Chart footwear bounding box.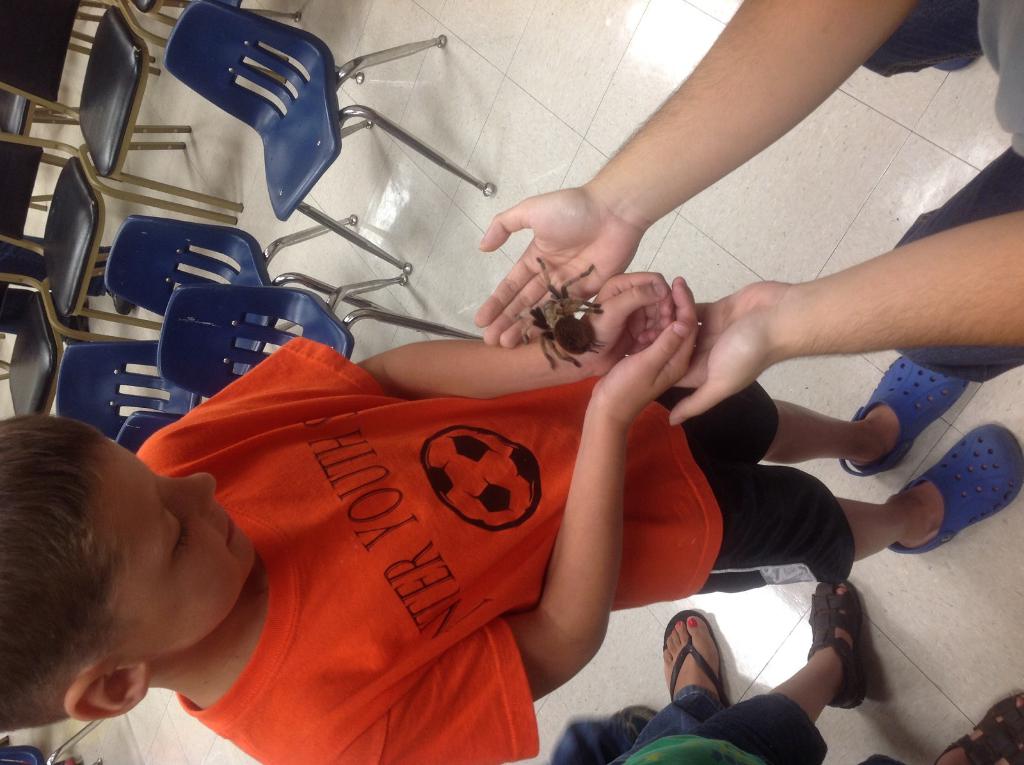
Charted: <bbox>890, 418, 1023, 556</bbox>.
